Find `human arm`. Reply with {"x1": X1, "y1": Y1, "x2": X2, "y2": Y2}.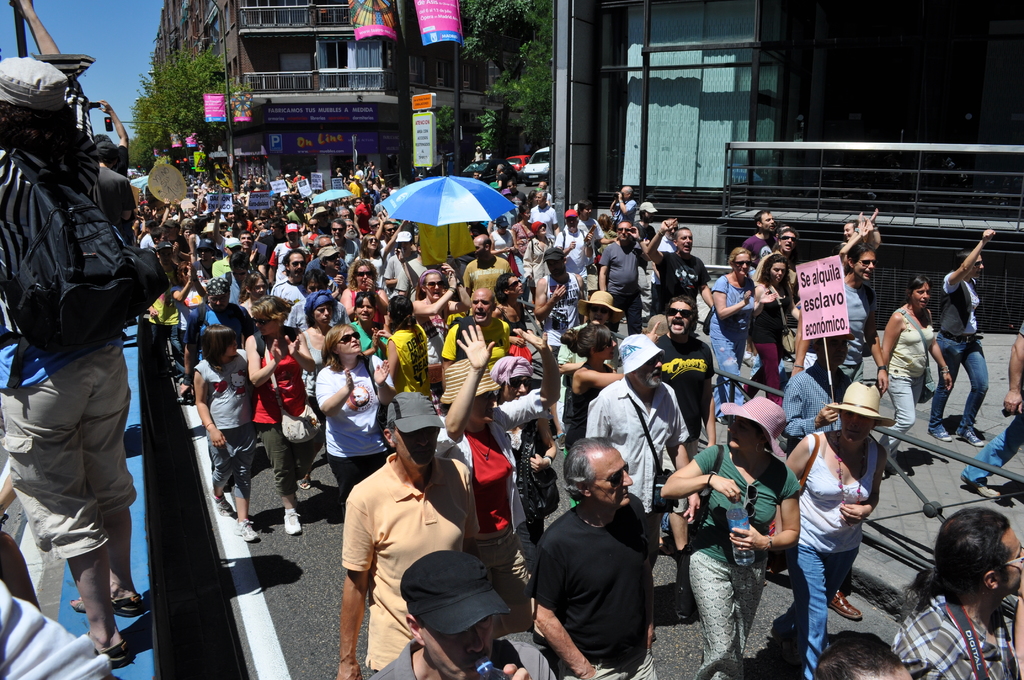
{"x1": 376, "y1": 359, "x2": 397, "y2": 406}.
